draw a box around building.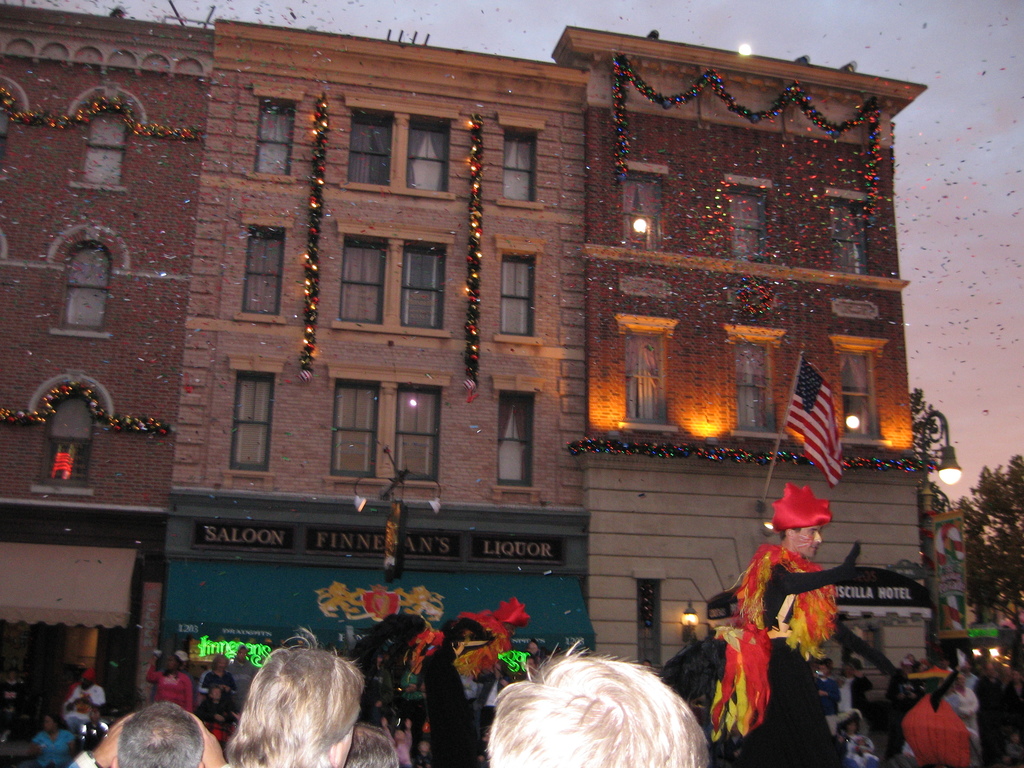
[0,8,214,698].
